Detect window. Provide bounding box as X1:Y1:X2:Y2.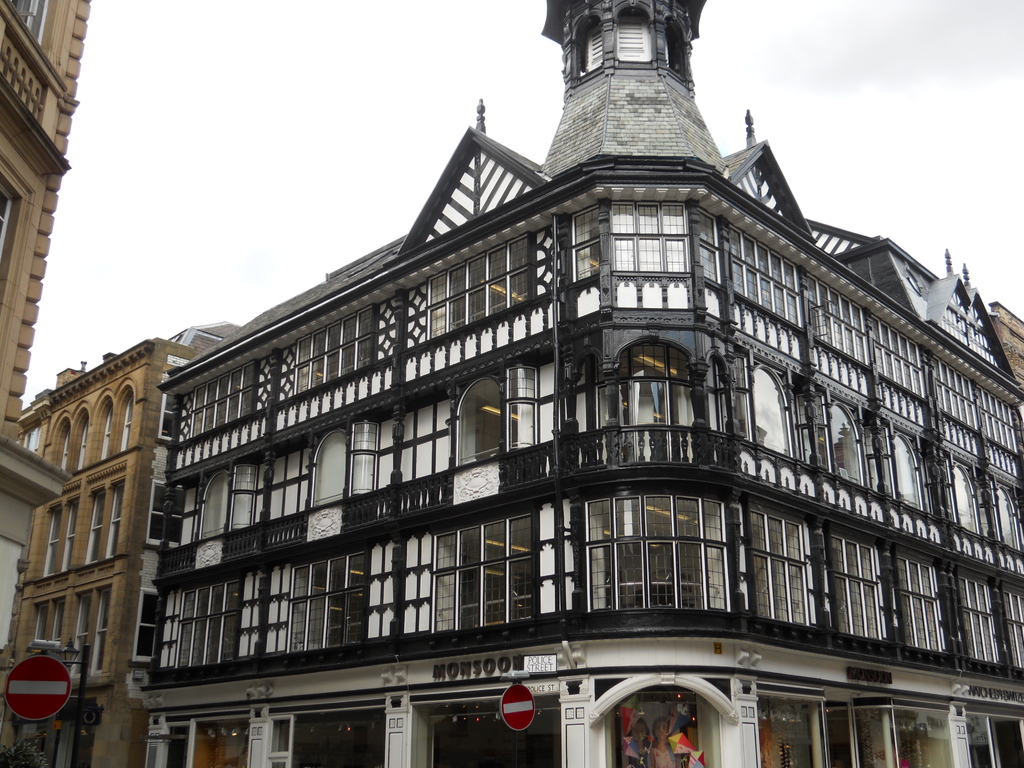
149:484:182:548.
